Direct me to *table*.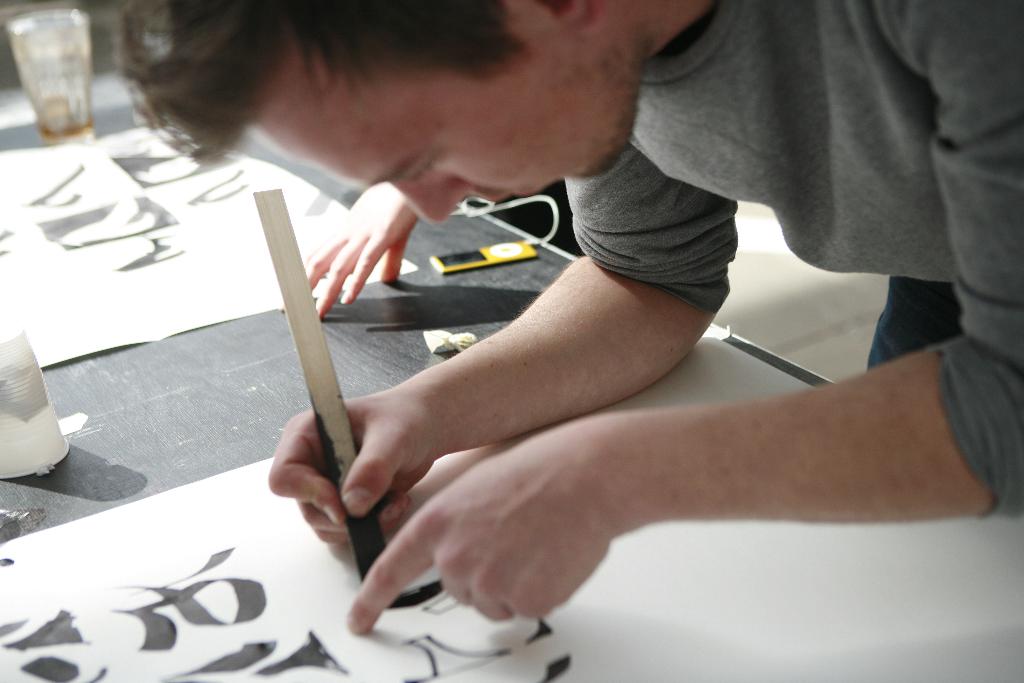
Direction: (0, 51, 1023, 682).
